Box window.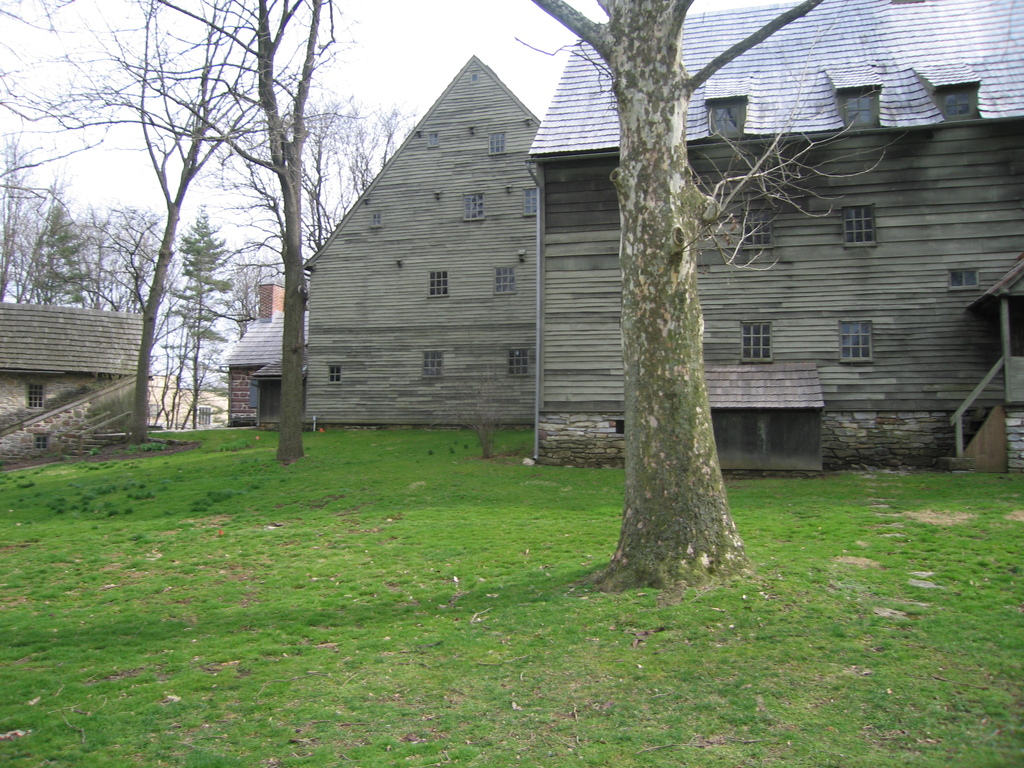
[370, 214, 381, 225].
